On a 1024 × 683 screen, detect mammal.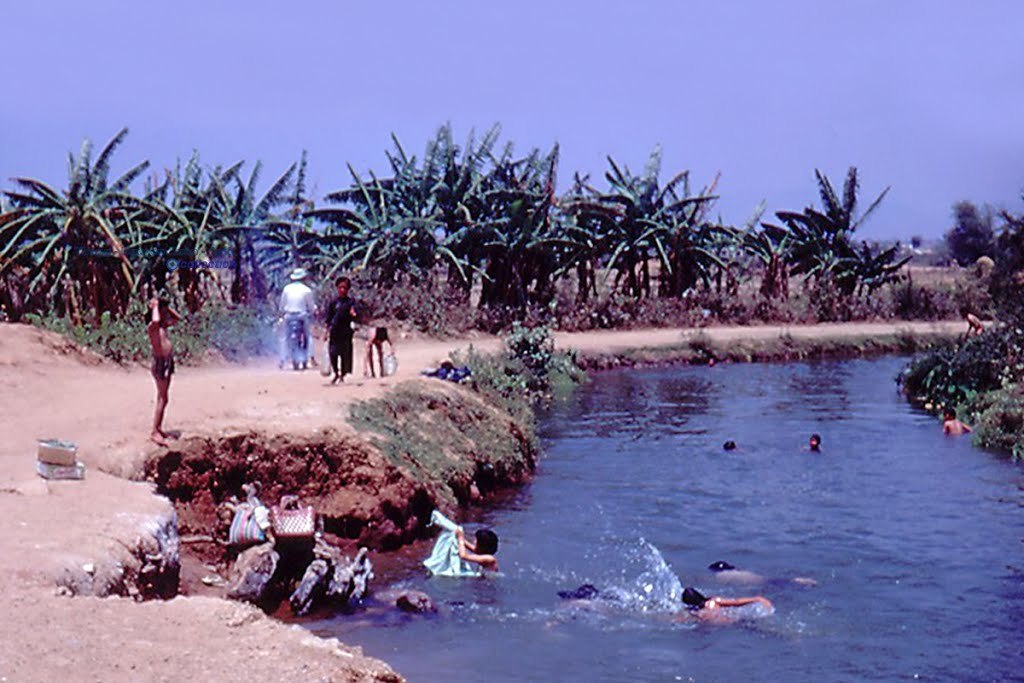
683/568/774/633.
